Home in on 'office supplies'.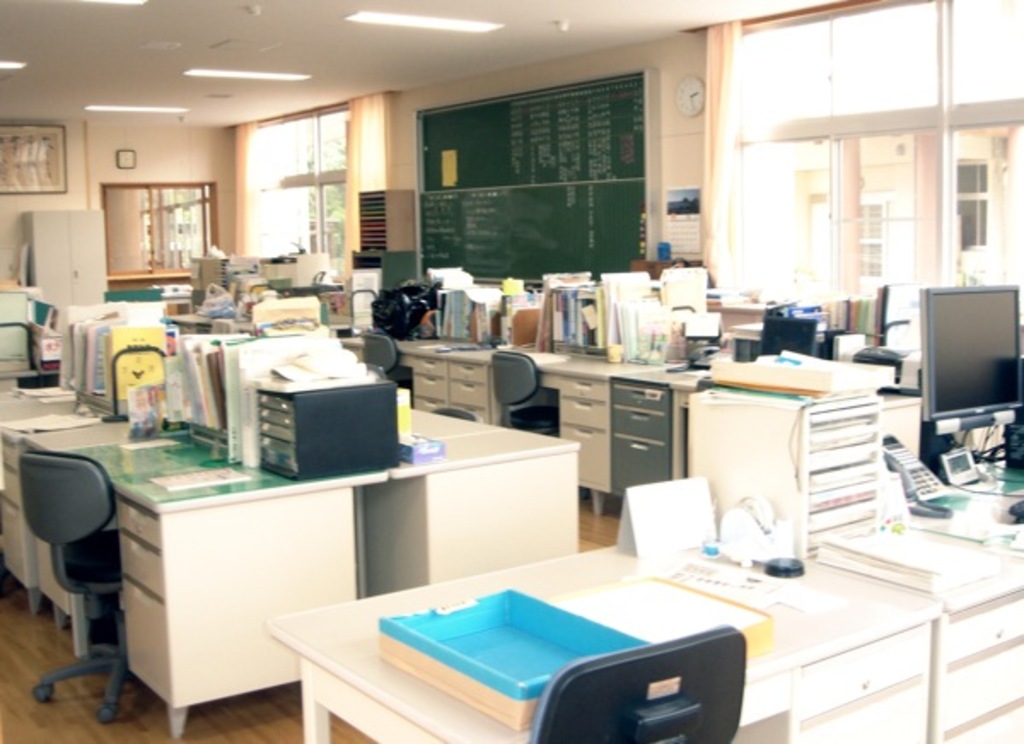
Homed in at (882, 439, 944, 500).
